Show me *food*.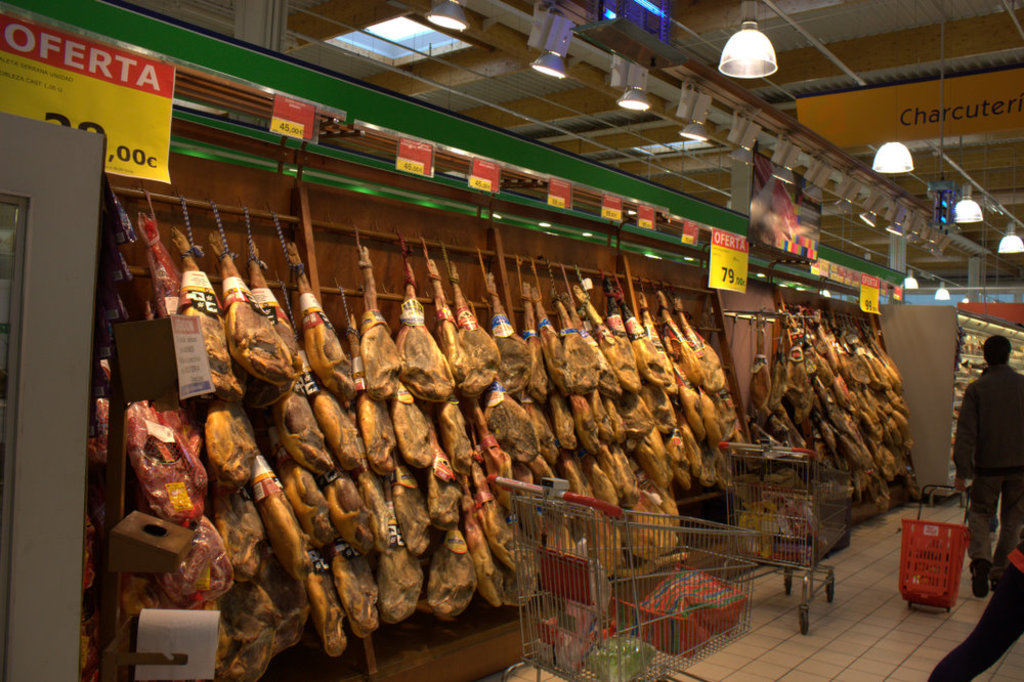
*food* is here: 122, 418, 193, 521.
